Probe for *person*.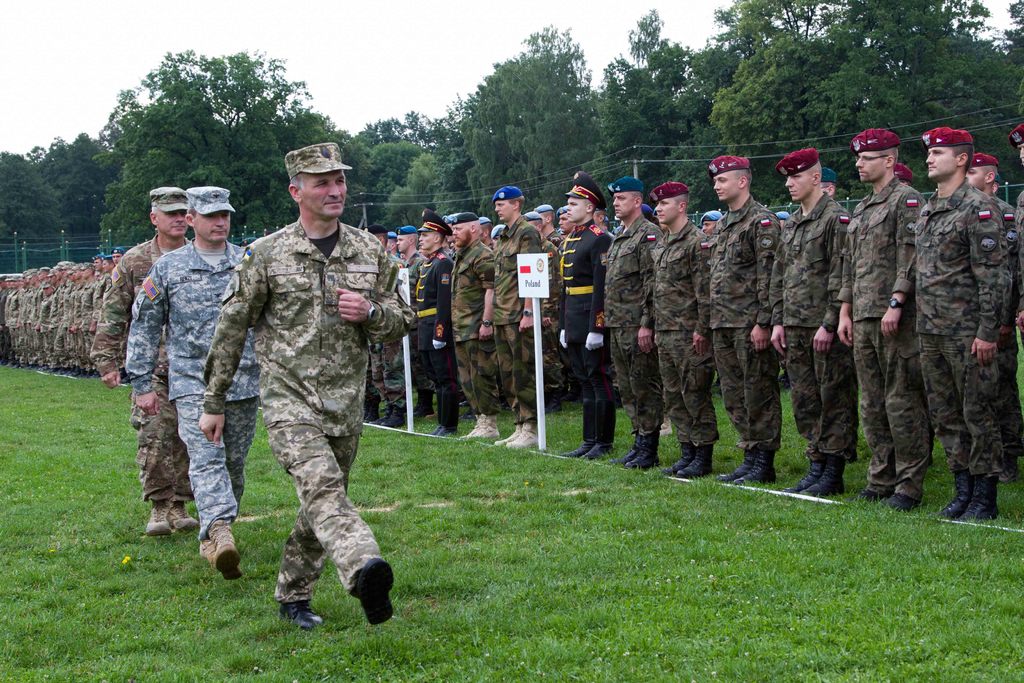
Probe result: 561:171:612:463.
